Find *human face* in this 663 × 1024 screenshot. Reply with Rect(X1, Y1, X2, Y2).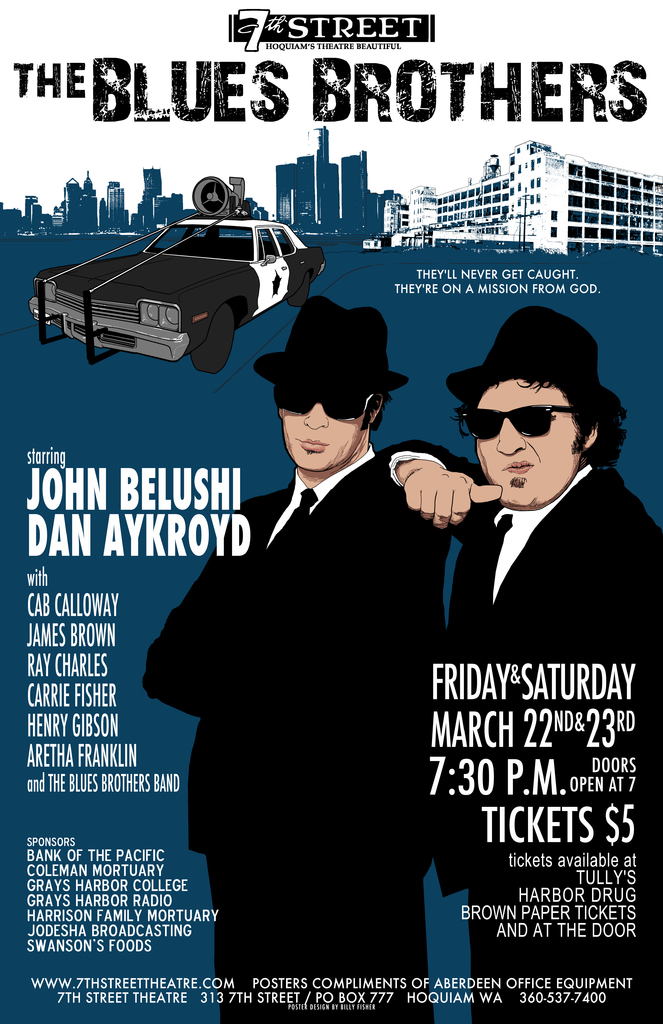
Rect(474, 378, 575, 505).
